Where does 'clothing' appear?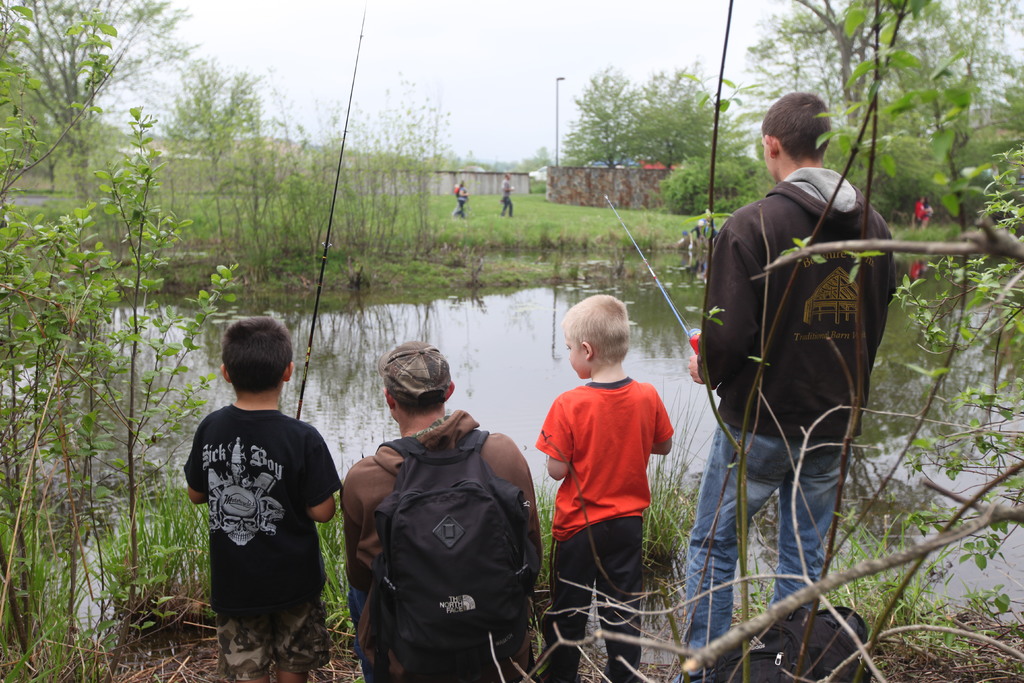
Appears at locate(532, 378, 680, 682).
